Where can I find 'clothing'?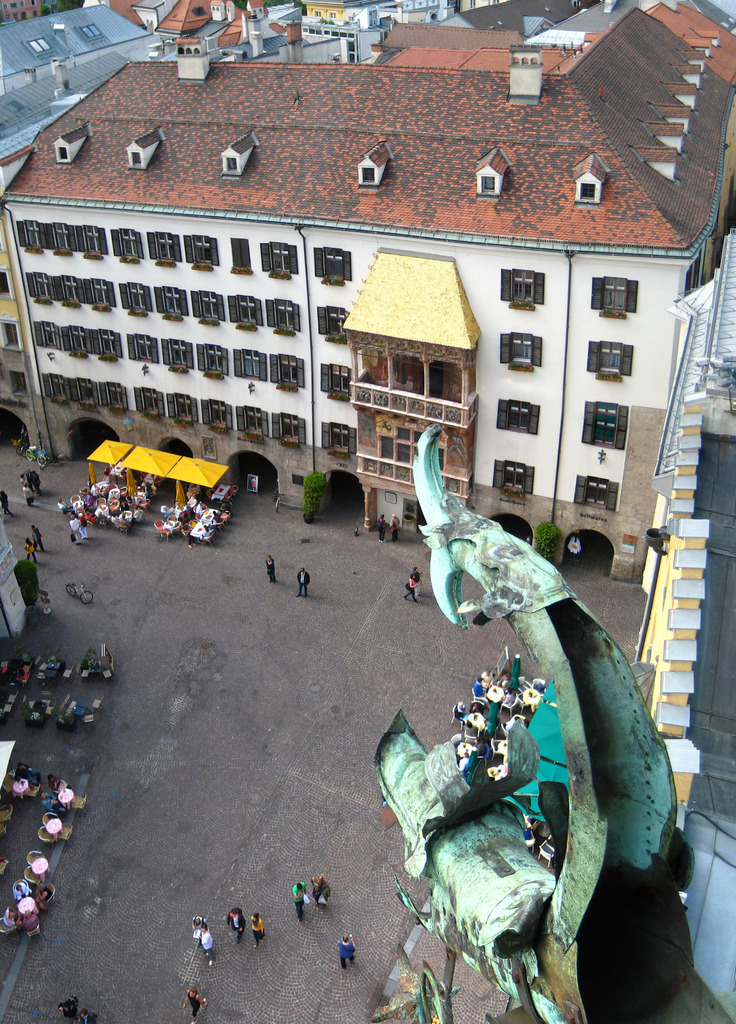
You can find it at 335/944/359/968.
